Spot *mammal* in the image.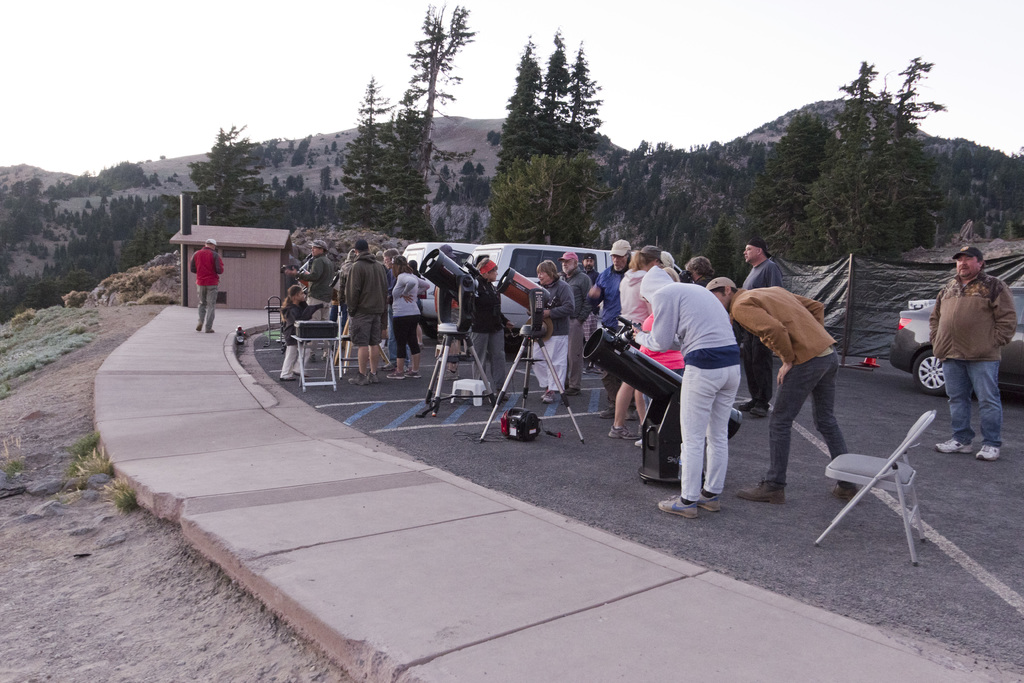
*mammal* found at locate(471, 256, 516, 397).
